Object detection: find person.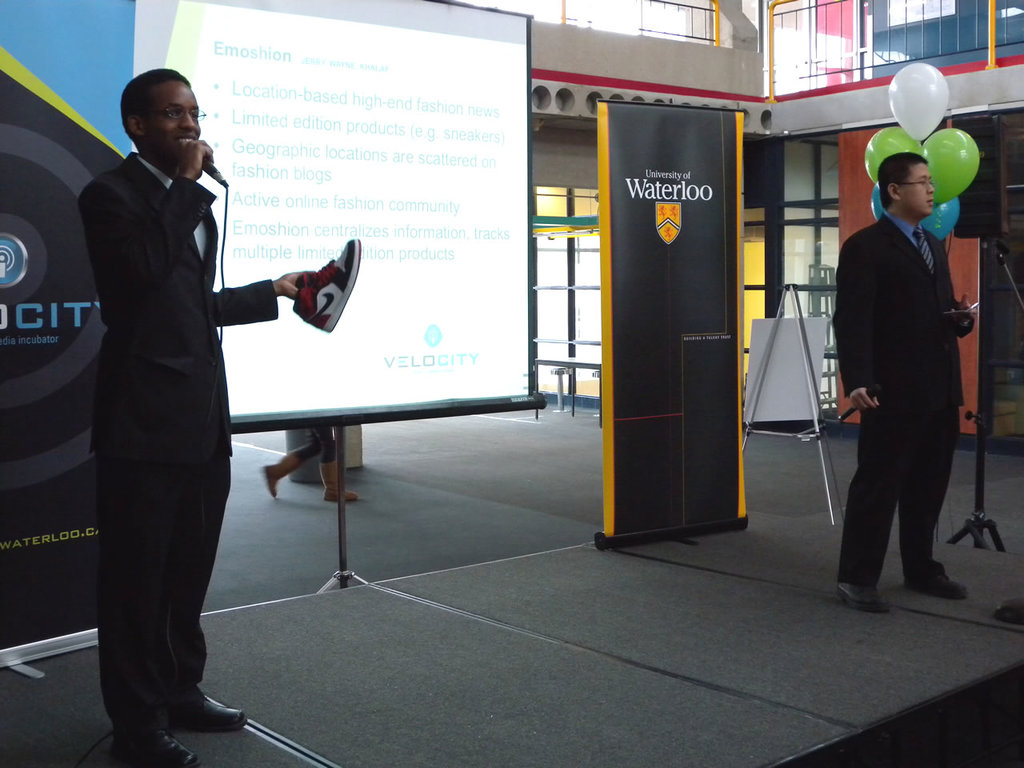
rect(826, 148, 974, 622).
